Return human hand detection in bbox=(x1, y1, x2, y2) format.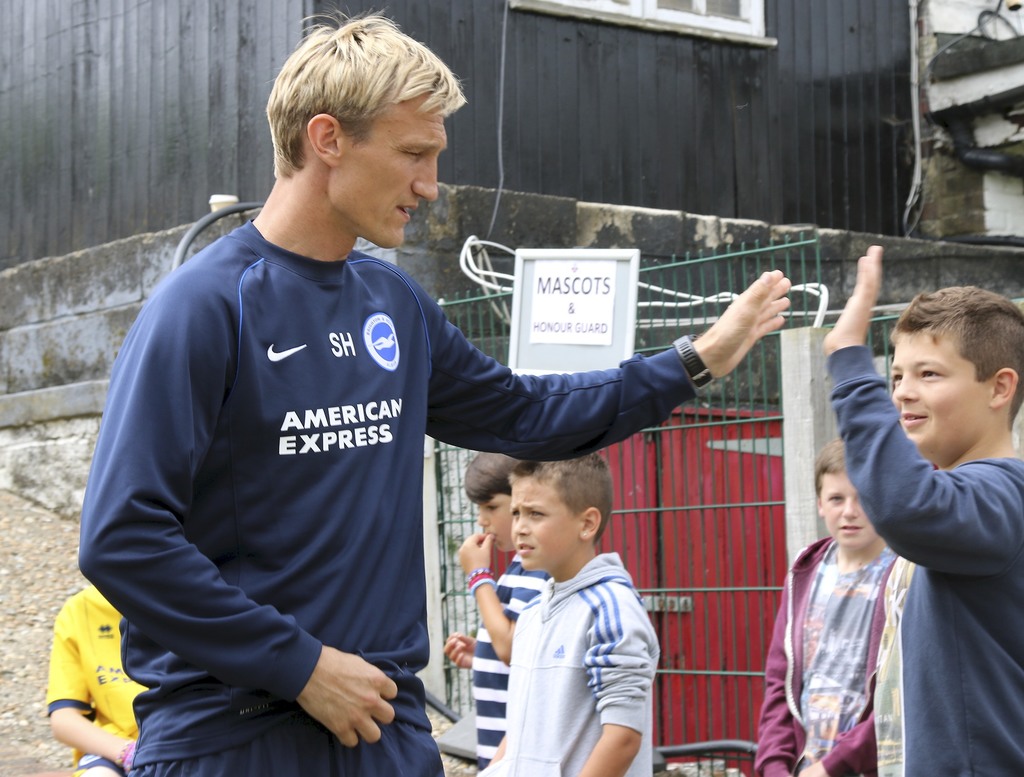
bbox=(799, 763, 826, 776).
